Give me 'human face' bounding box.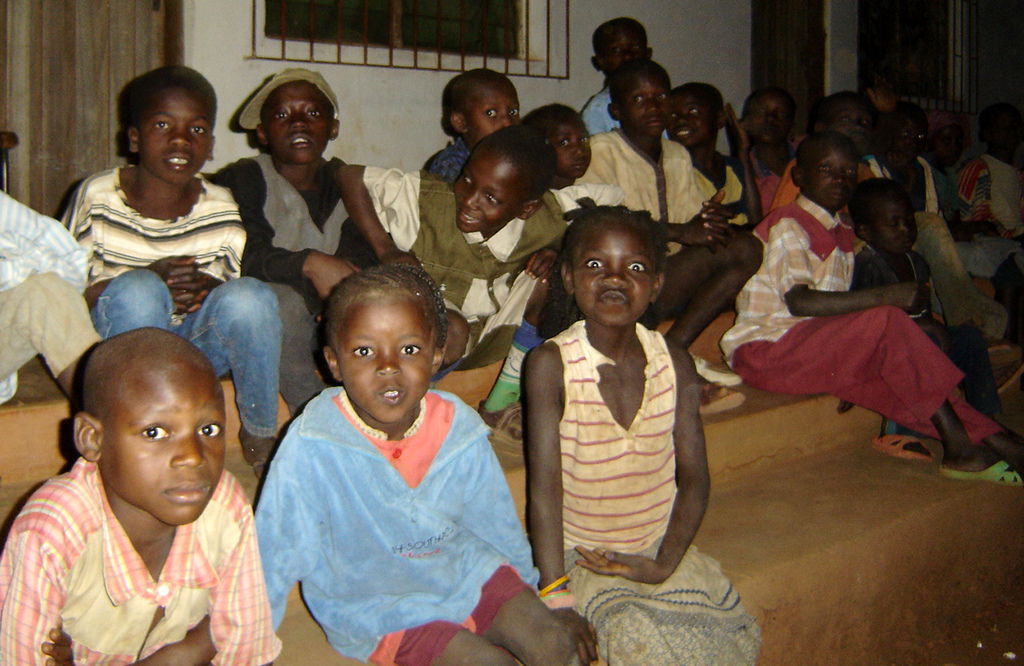
<box>603,42,654,78</box>.
